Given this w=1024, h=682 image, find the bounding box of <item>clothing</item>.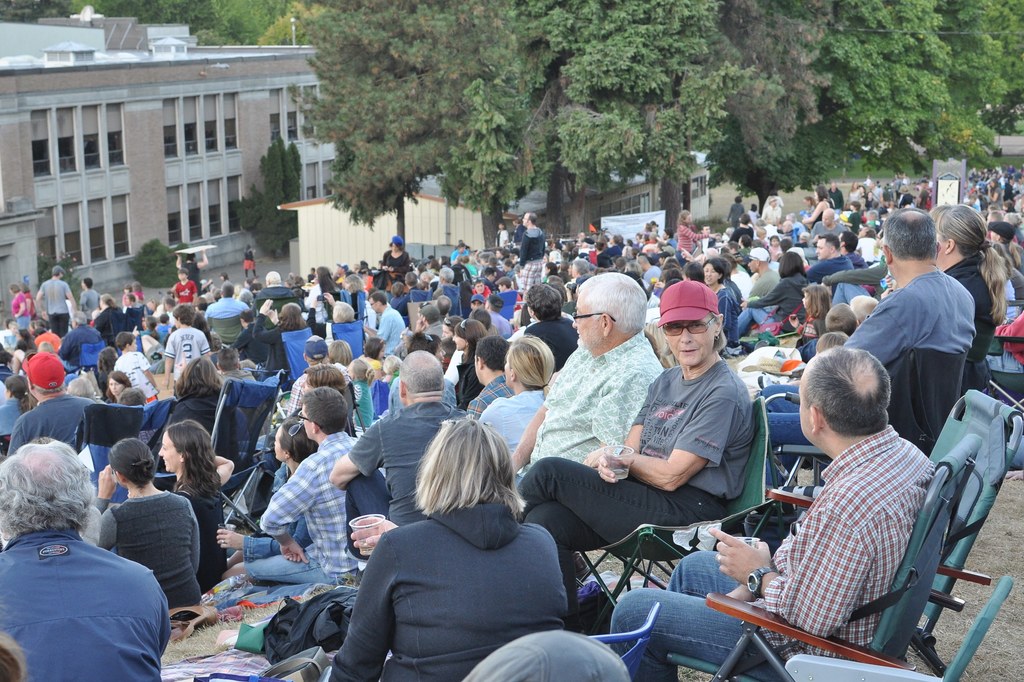
(737,263,753,279).
